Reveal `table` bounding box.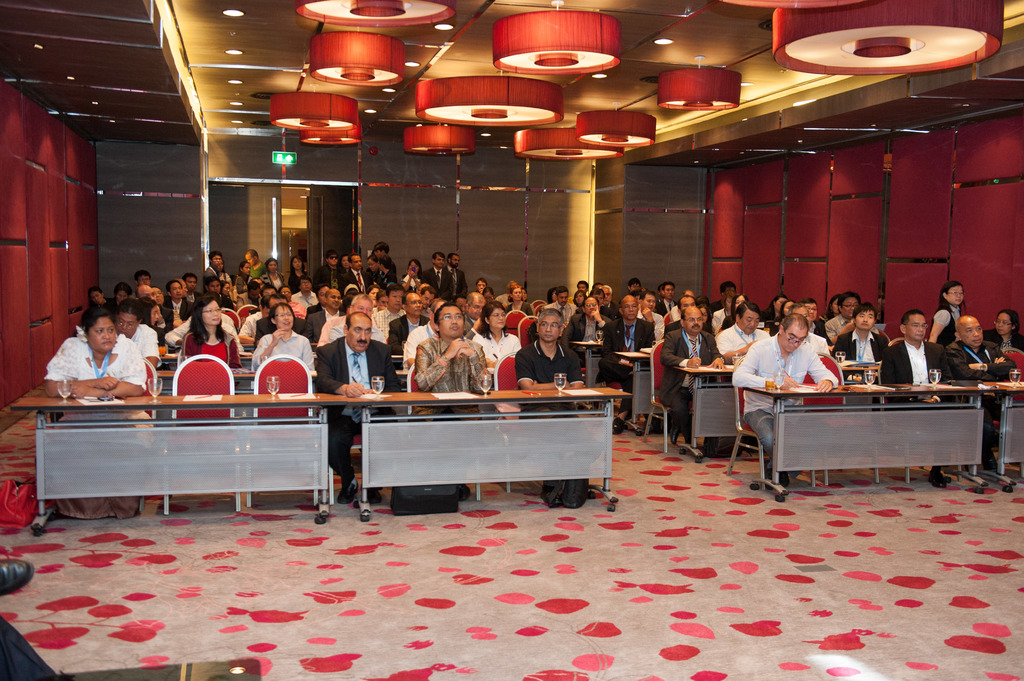
Revealed: x1=4 y1=377 x2=630 y2=497.
